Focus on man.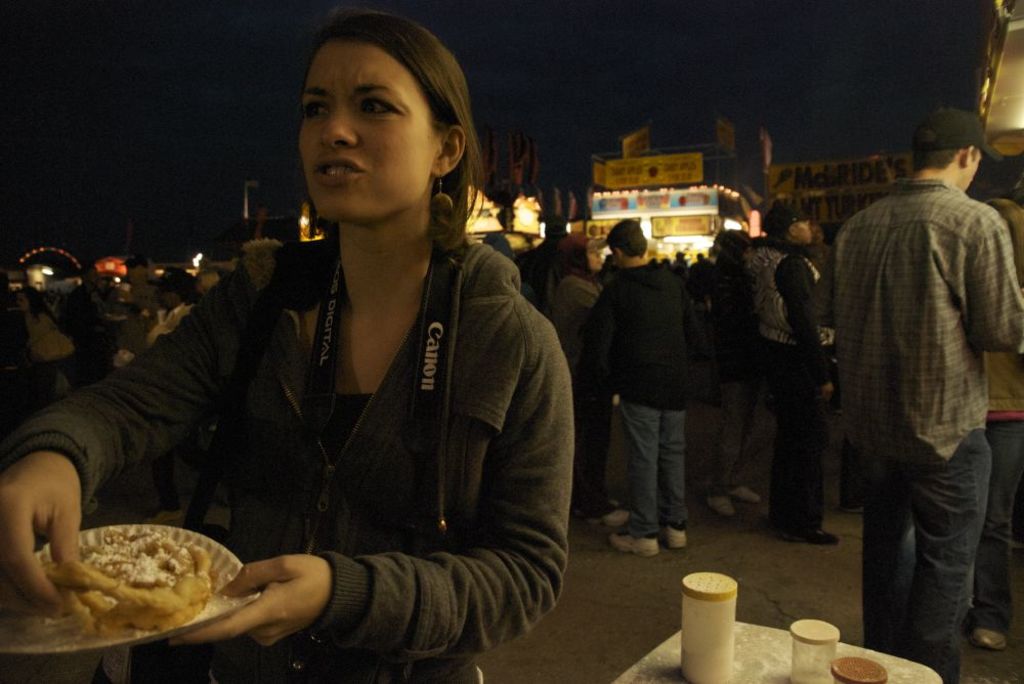
Focused at <region>818, 98, 1018, 666</region>.
